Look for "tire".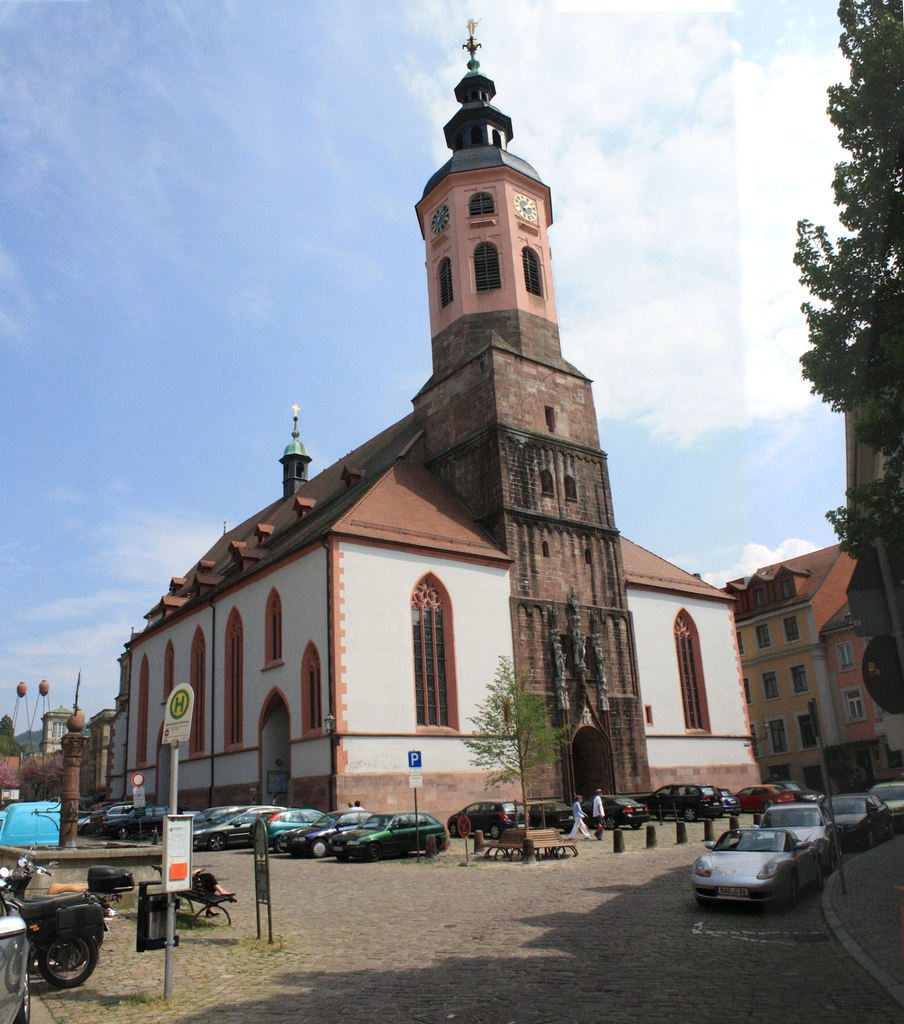
Found: bbox(682, 806, 698, 824).
